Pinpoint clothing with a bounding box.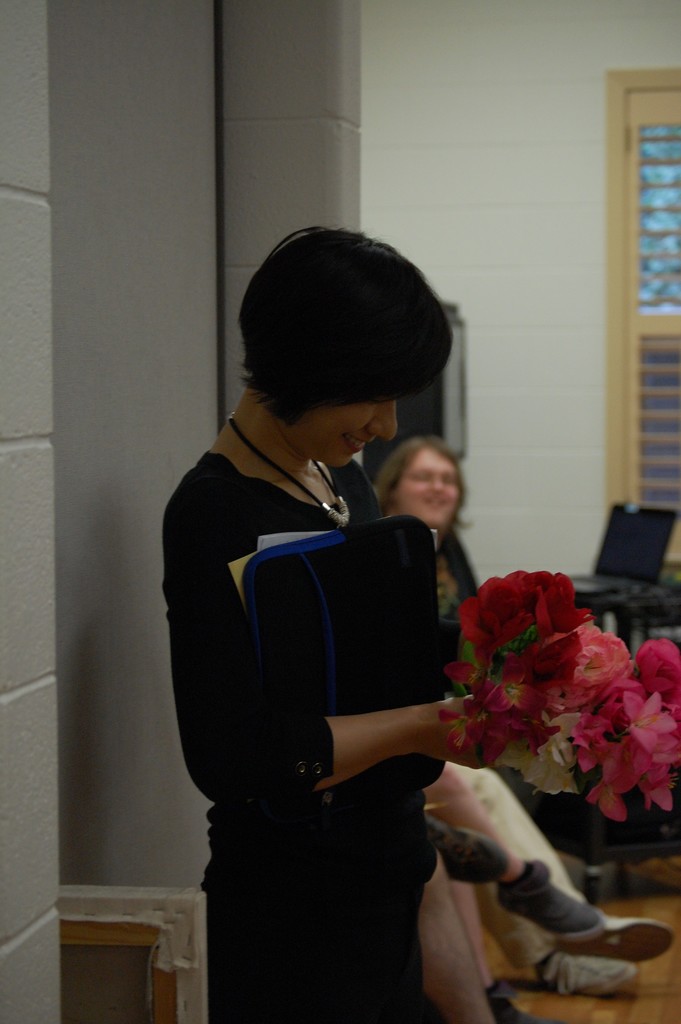
449/762/578/970.
